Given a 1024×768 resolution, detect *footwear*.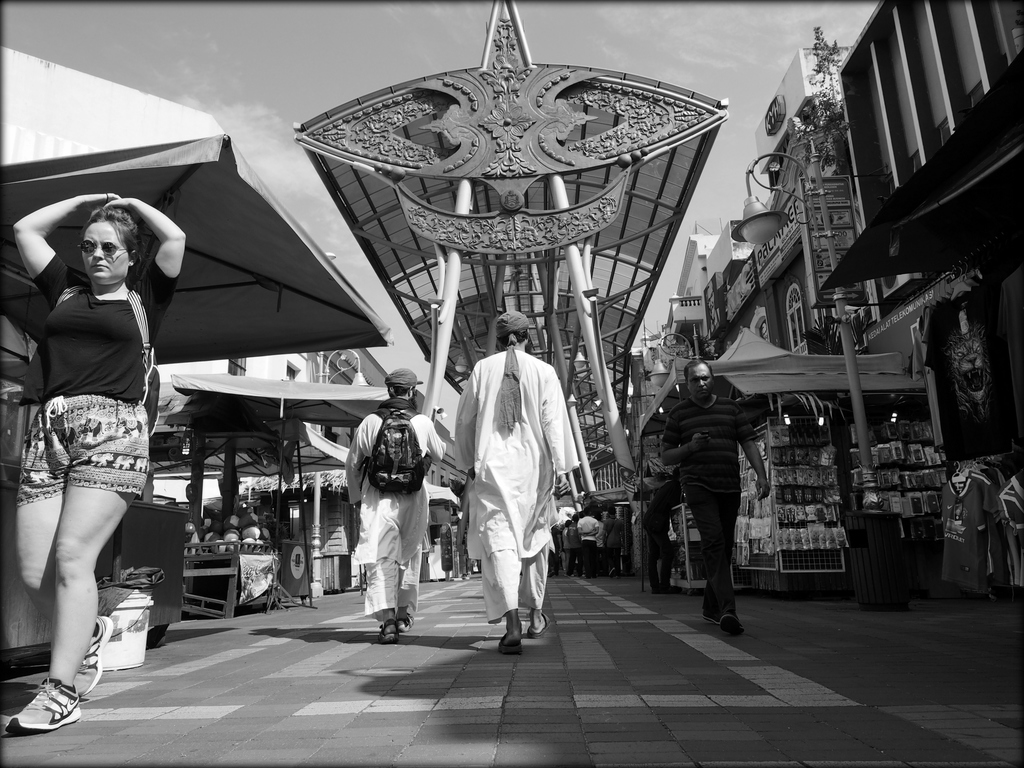
bbox(722, 619, 746, 639).
